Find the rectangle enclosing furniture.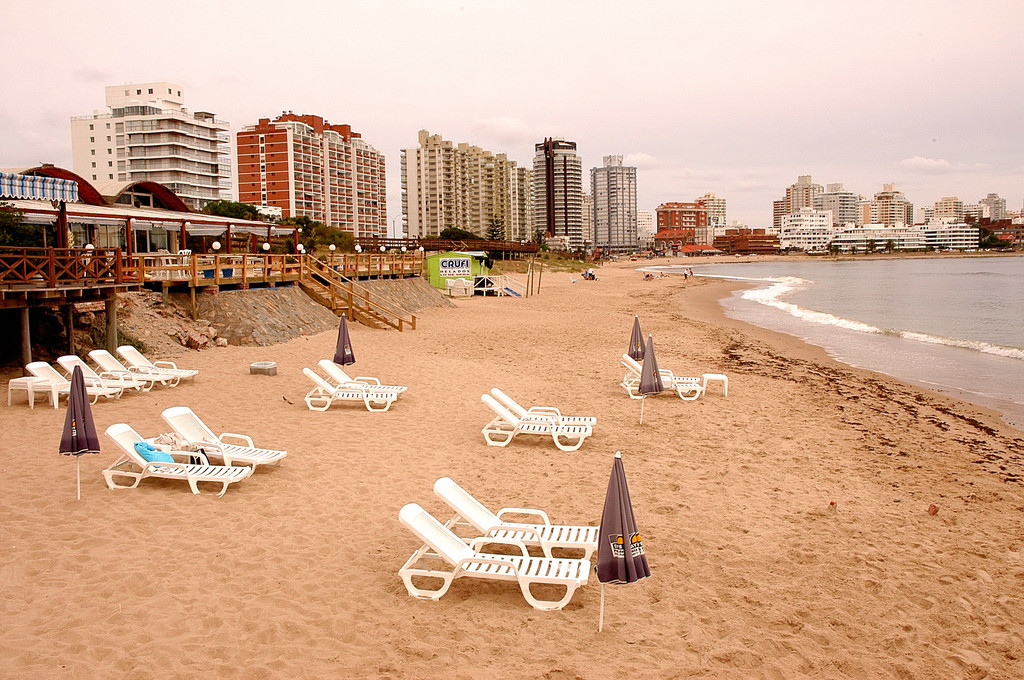
select_region(459, 277, 473, 293).
